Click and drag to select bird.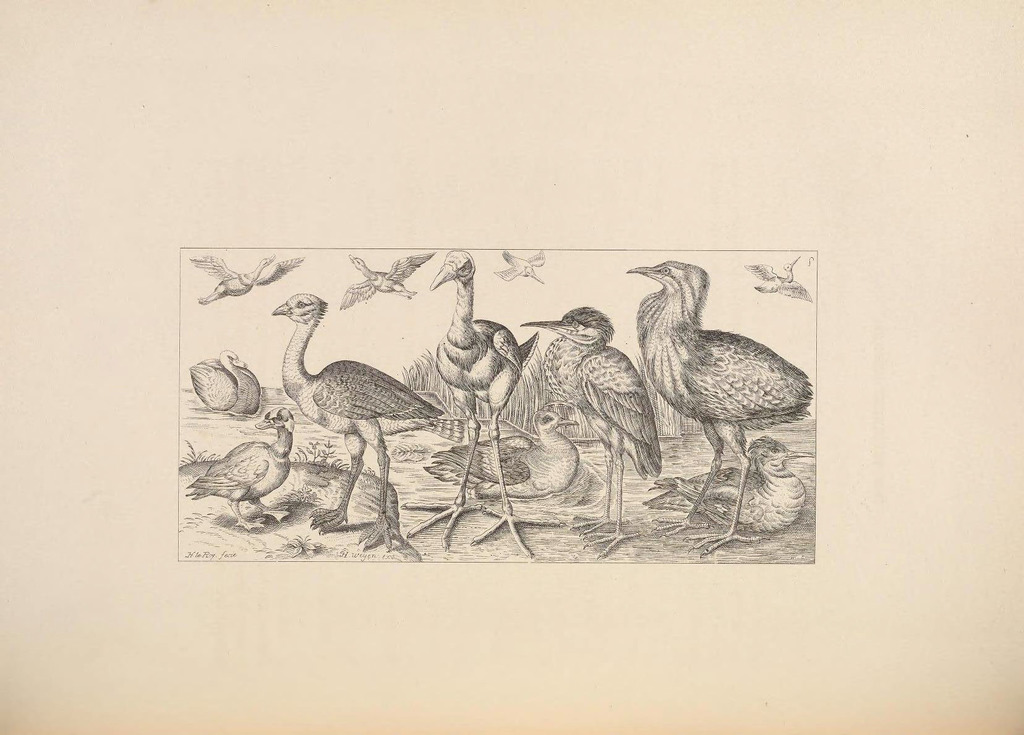
Selection: bbox=[177, 403, 394, 529].
